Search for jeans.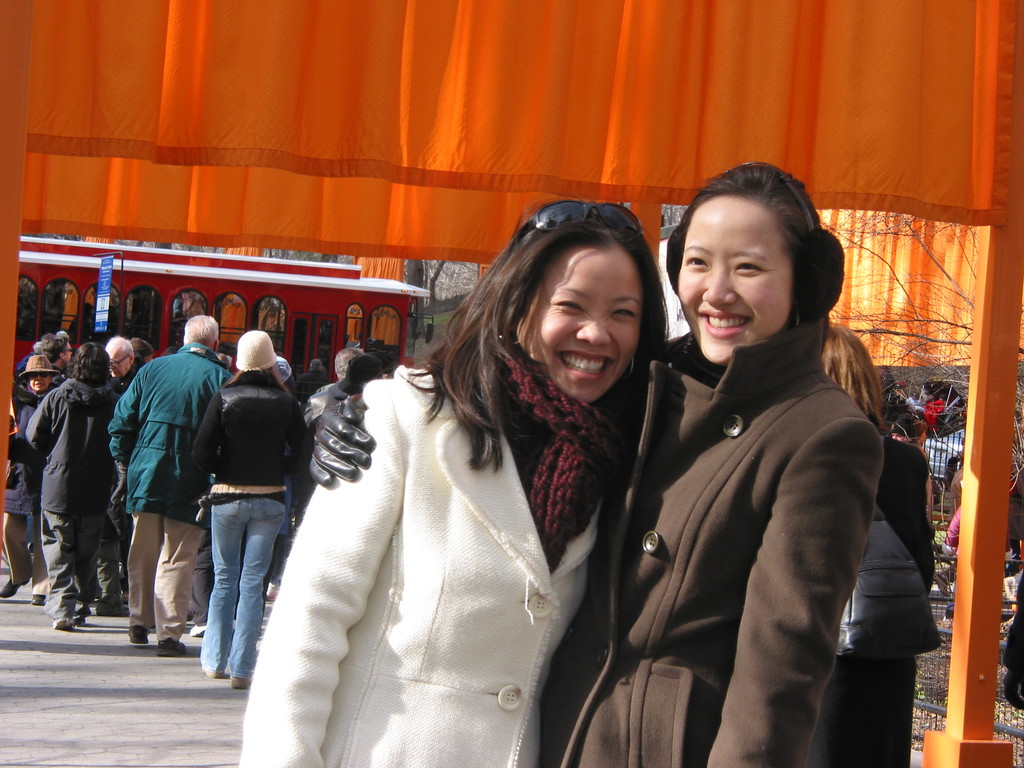
Found at x1=44, y1=511, x2=106, y2=622.
